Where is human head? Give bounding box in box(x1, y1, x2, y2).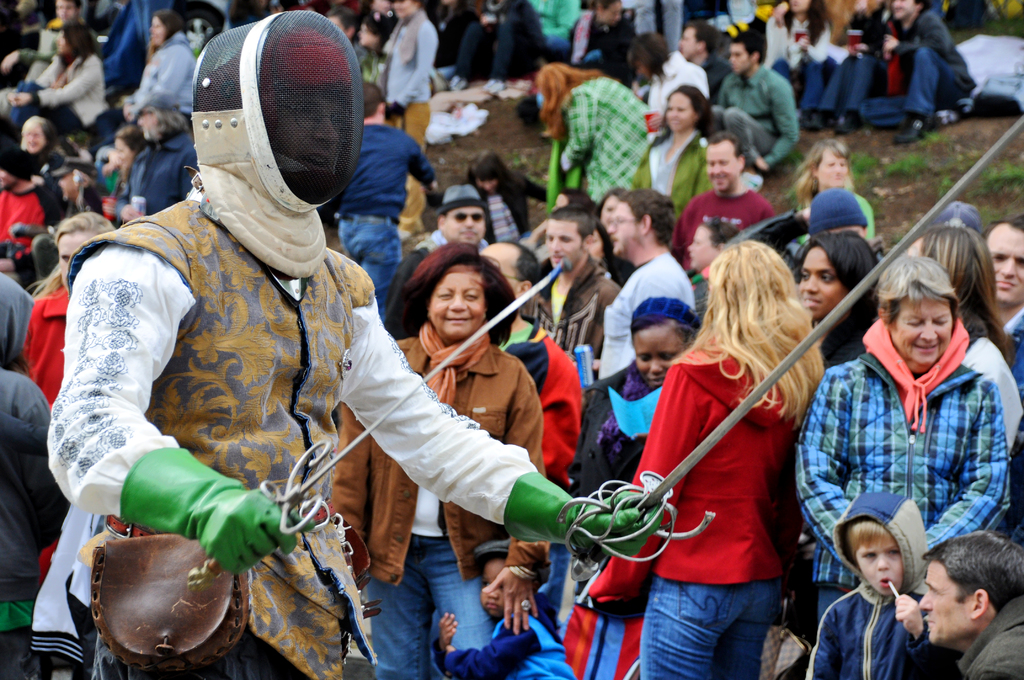
box(467, 148, 504, 188).
